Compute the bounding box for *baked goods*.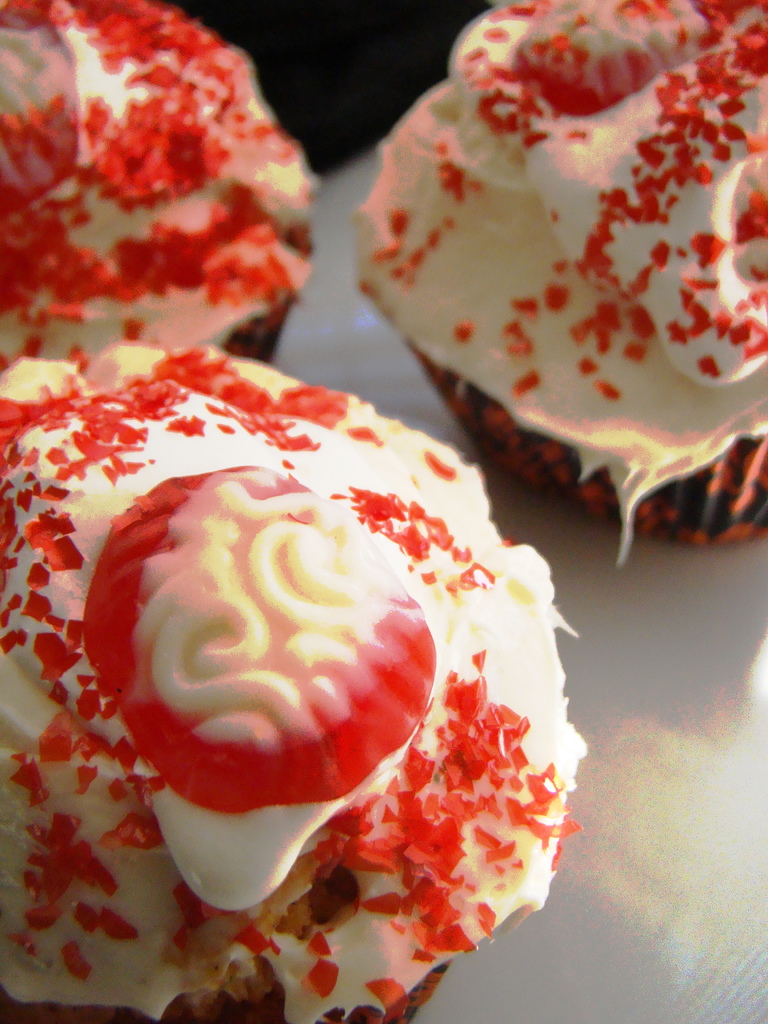
{"left": 0, "top": 0, "right": 332, "bottom": 365}.
